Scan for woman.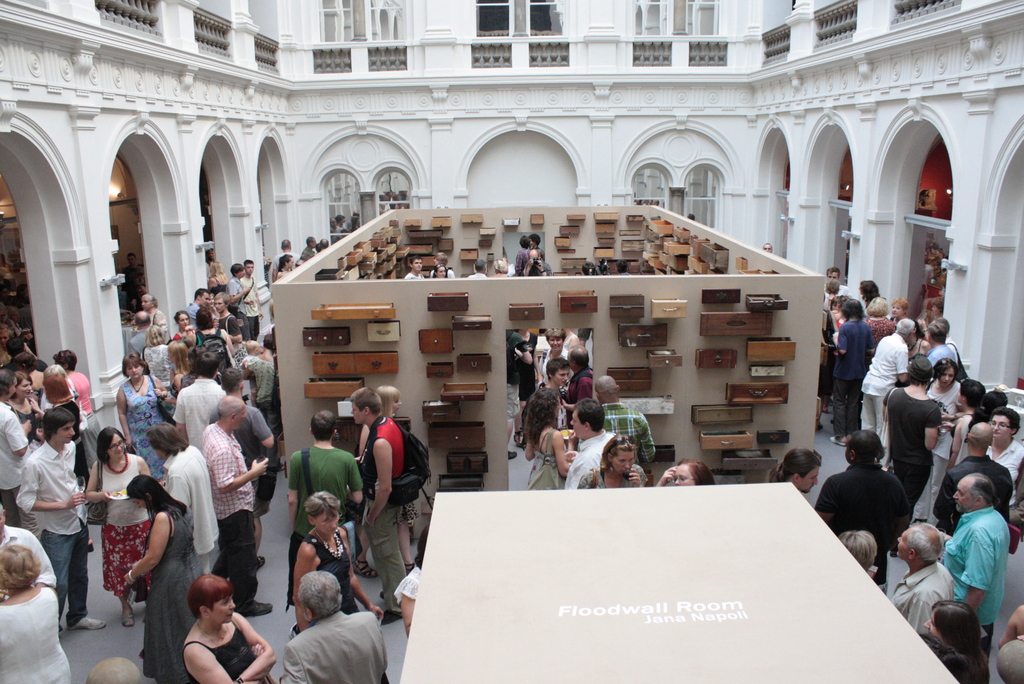
Scan result: 861, 292, 897, 354.
